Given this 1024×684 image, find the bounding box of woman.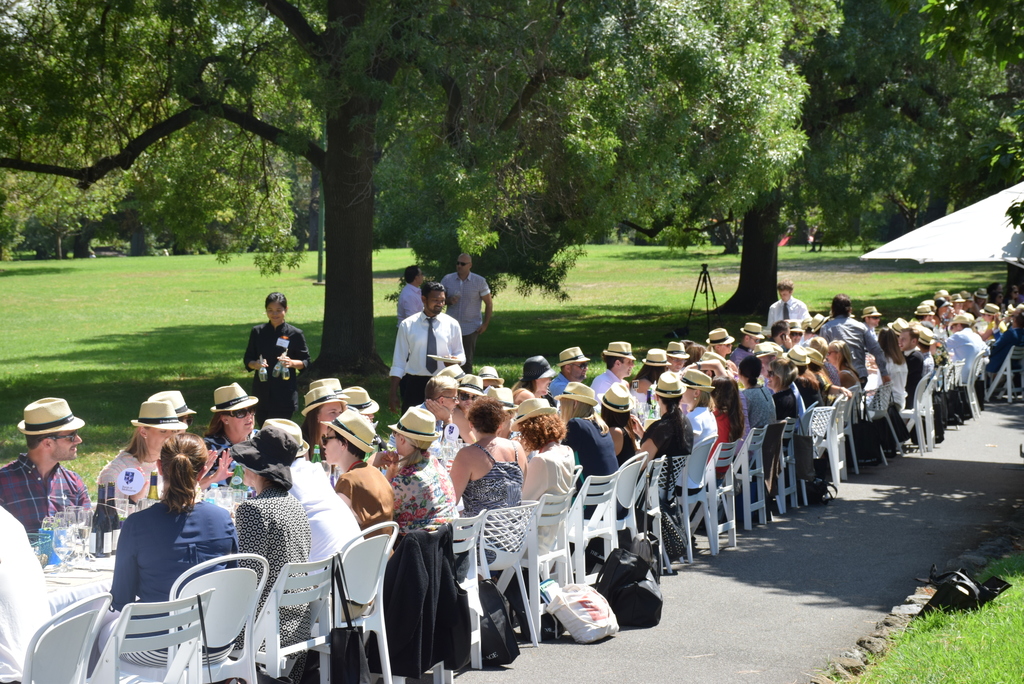
{"left": 507, "top": 395, "right": 575, "bottom": 557}.
